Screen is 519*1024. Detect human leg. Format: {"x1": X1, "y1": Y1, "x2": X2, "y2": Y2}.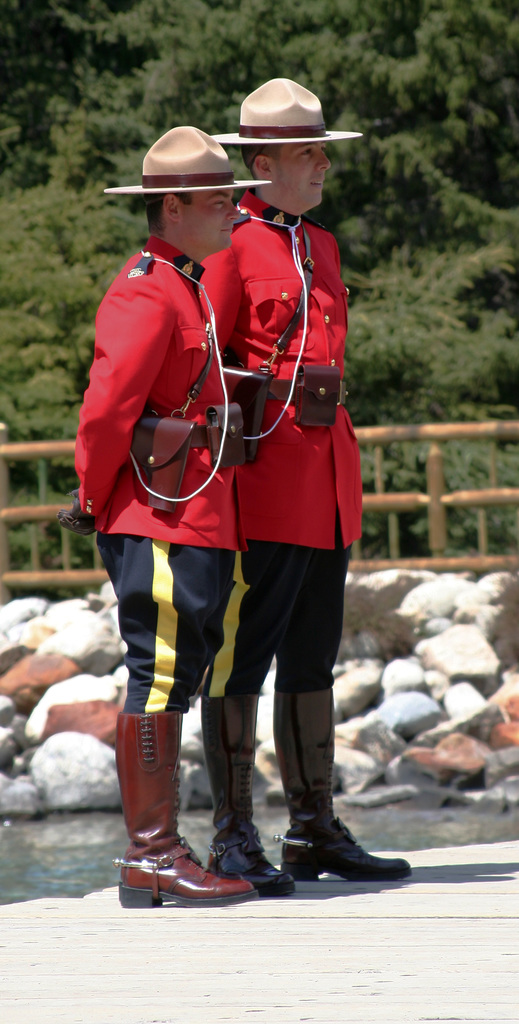
{"x1": 279, "y1": 554, "x2": 414, "y2": 884}.
